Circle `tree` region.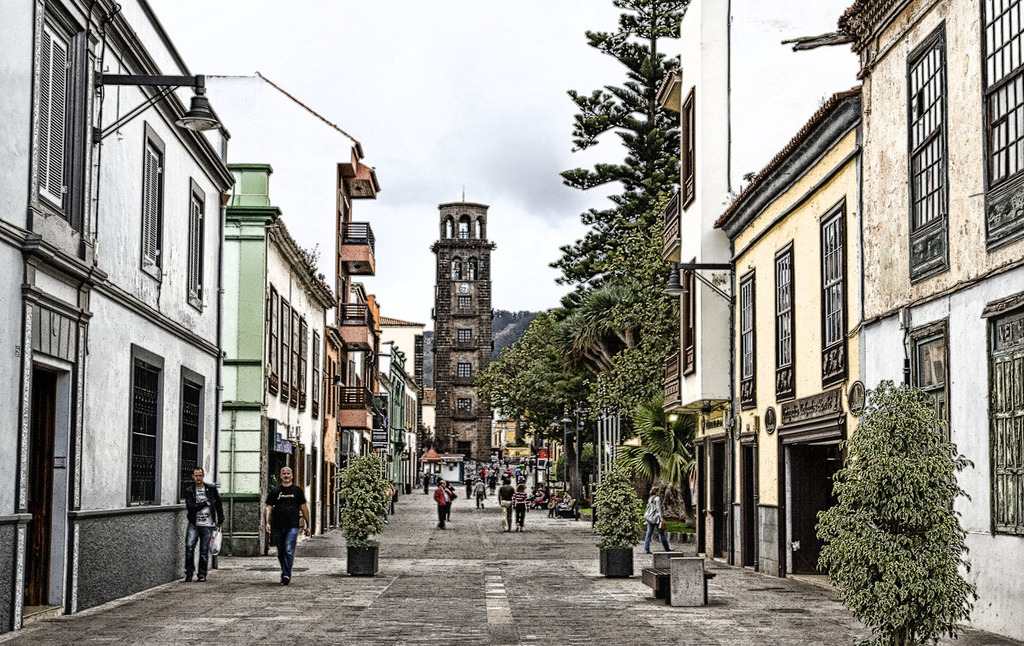
Region: 593/467/644/552.
